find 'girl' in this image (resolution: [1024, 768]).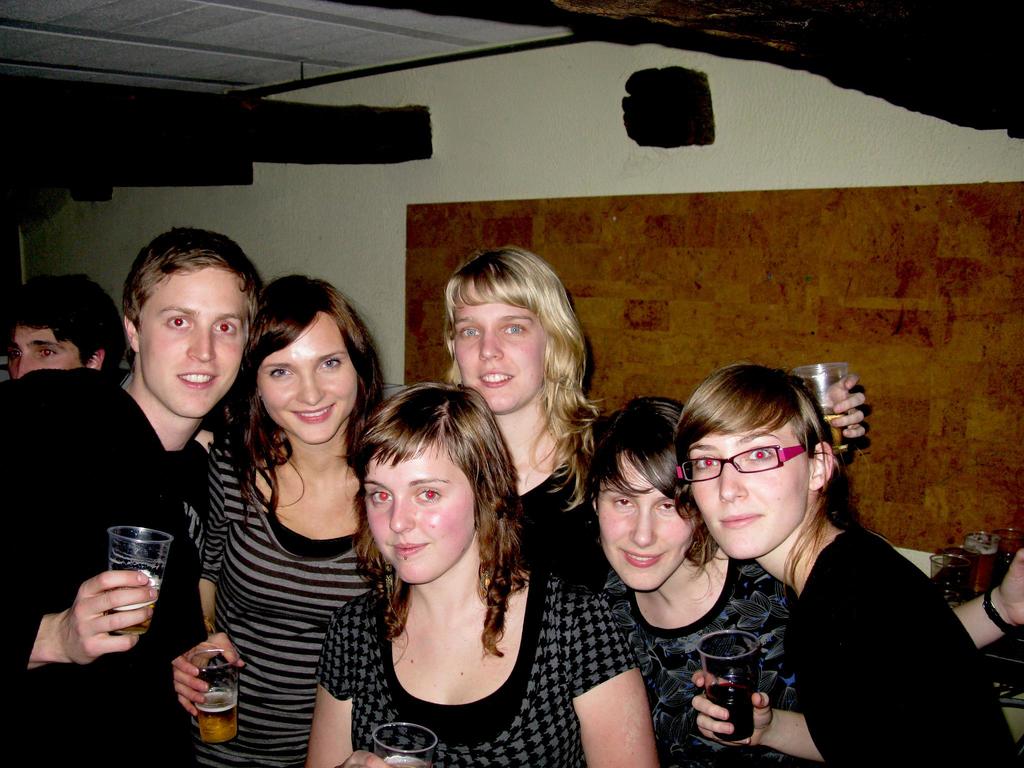
region(172, 273, 388, 767).
